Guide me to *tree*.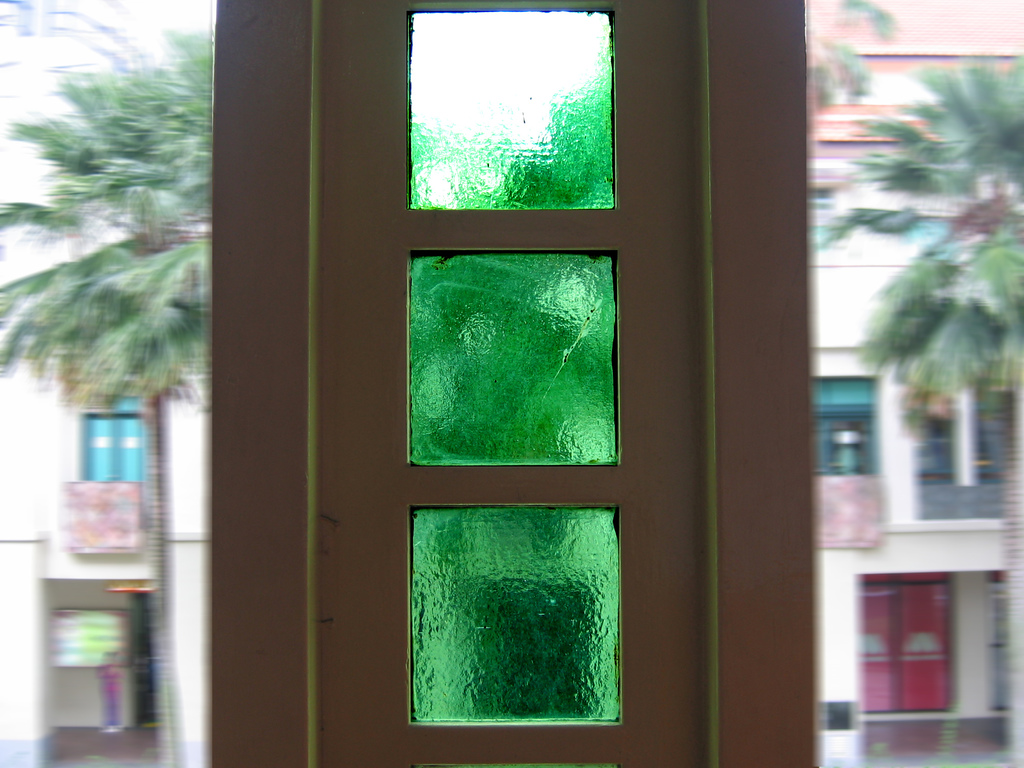
Guidance: x1=819 y1=33 x2=1023 y2=528.
